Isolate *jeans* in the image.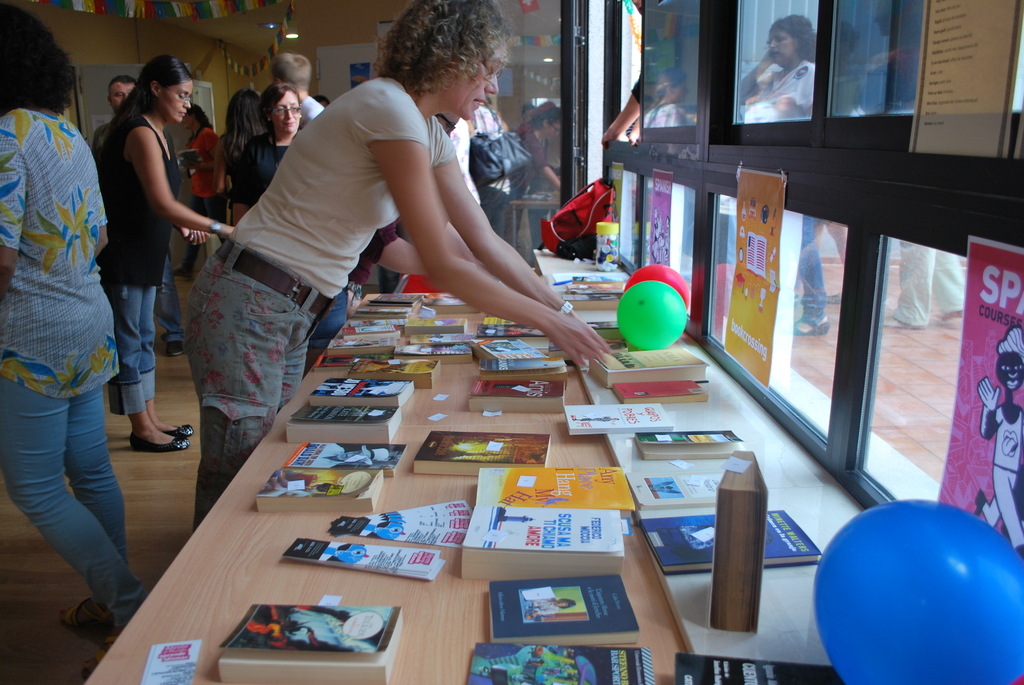
Isolated region: select_region(113, 283, 160, 411).
